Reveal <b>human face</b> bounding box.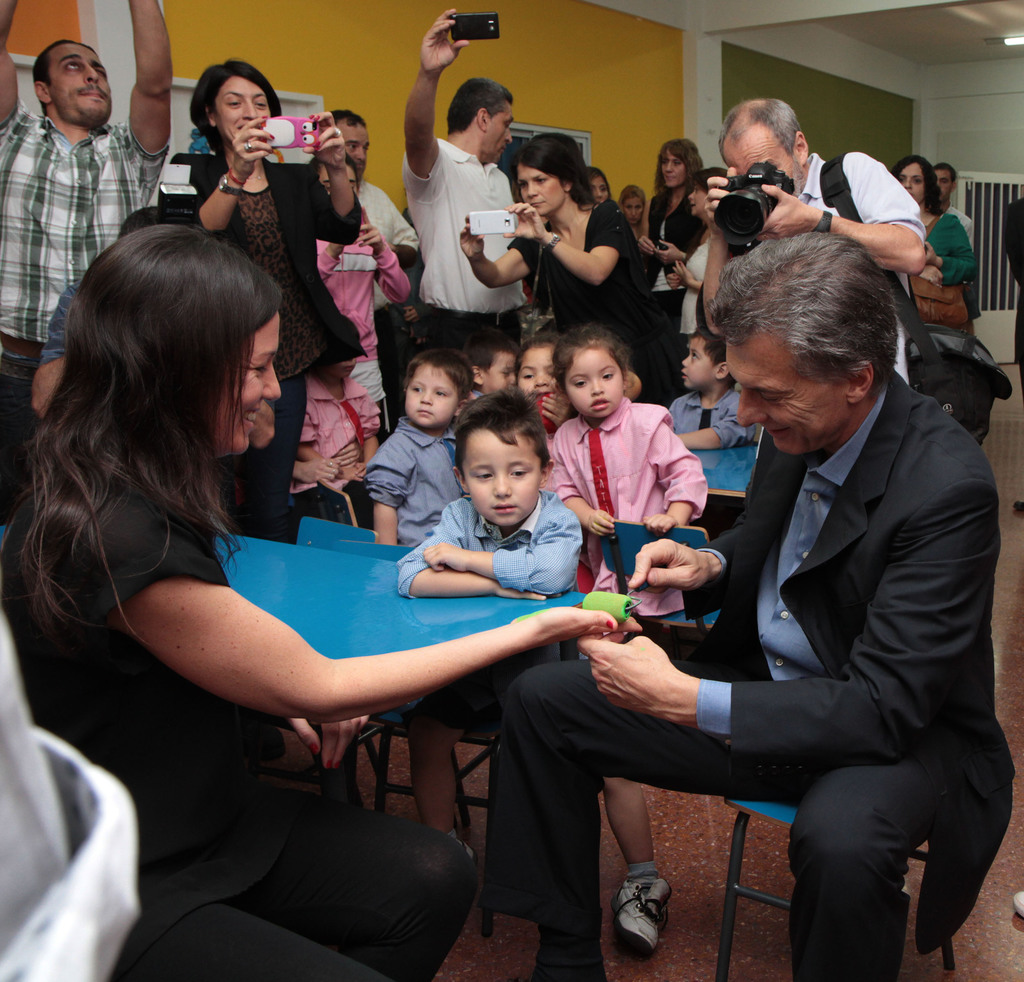
Revealed: 902 167 924 204.
